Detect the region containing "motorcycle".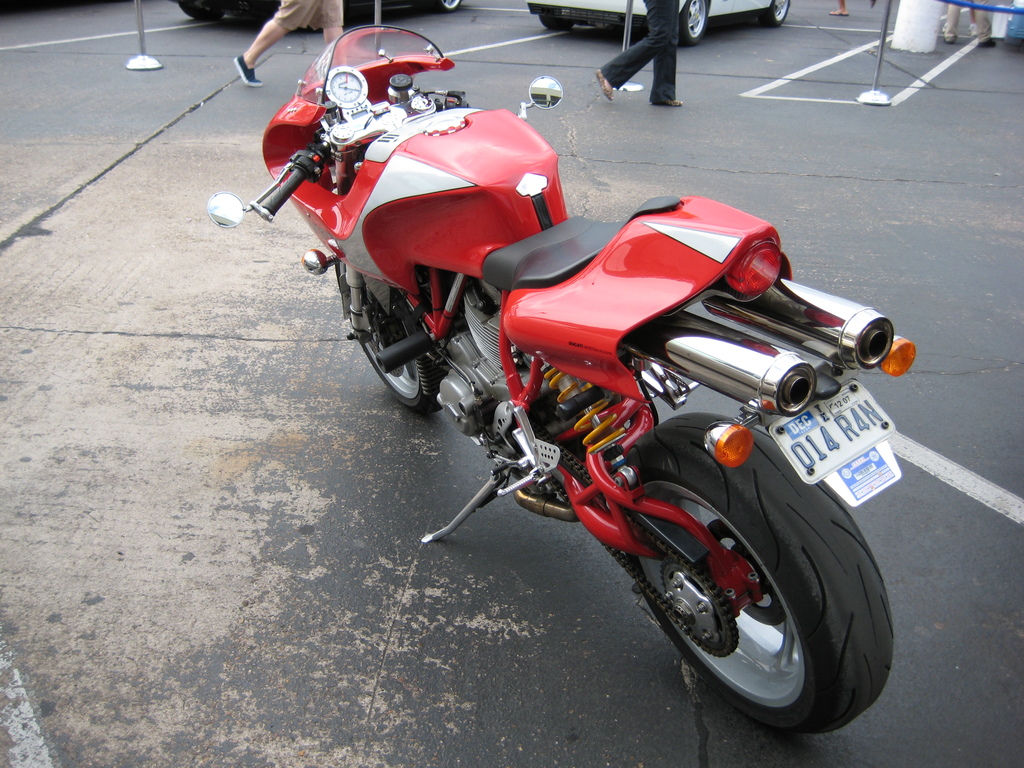
BBox(305, 115, 883, 733).
